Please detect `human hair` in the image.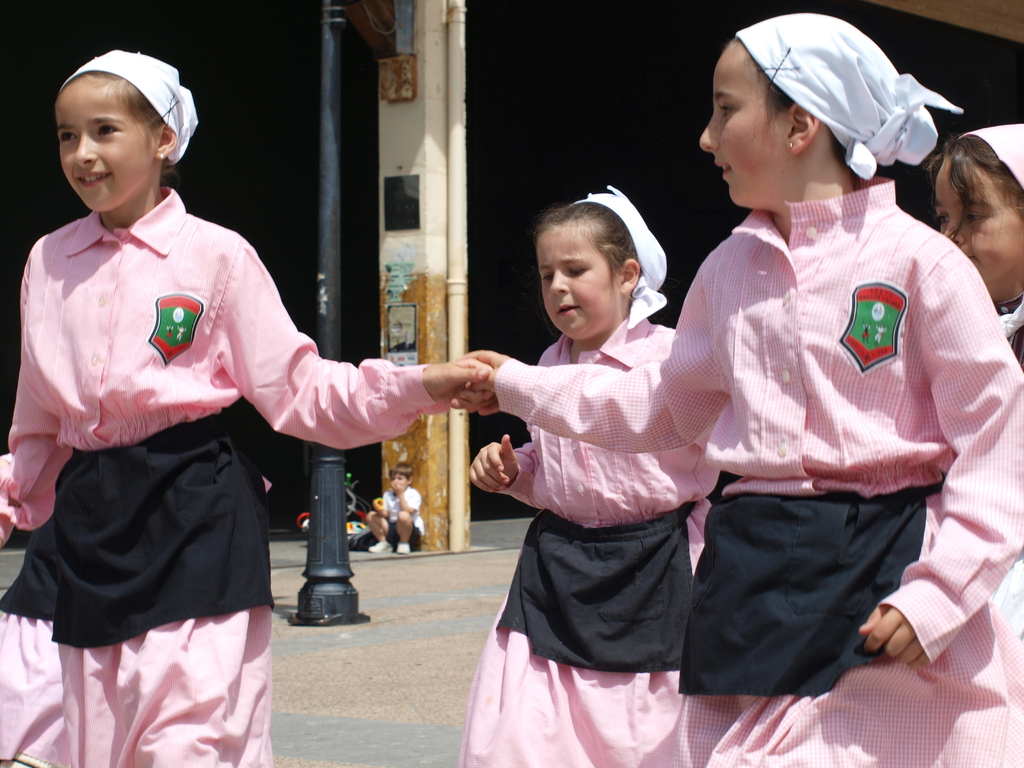
(63,70,170,141).
